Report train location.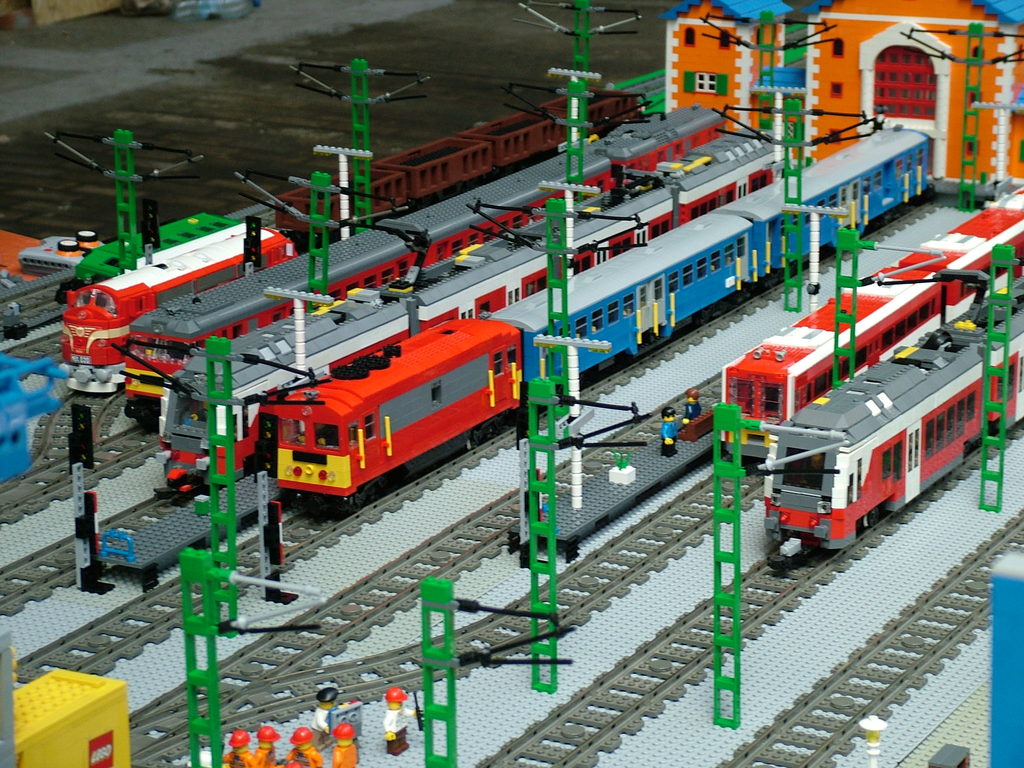
Report: left=260, top=124, right=933, bottom=516.
